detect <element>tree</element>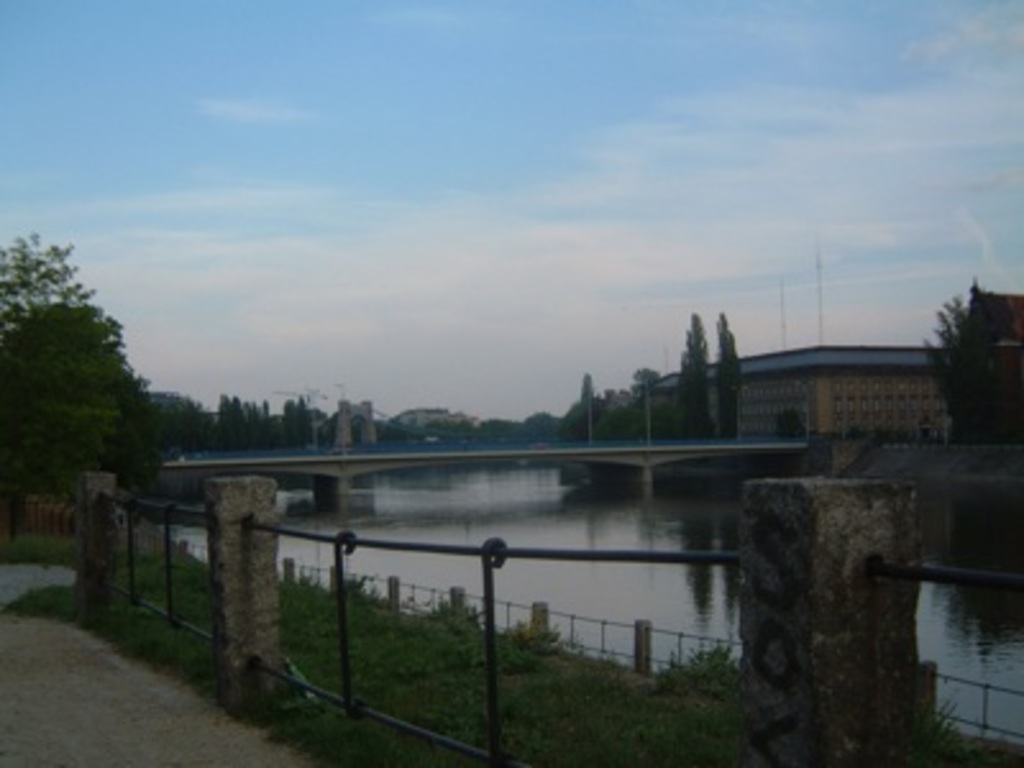
<box>484,361,650,443</box>
